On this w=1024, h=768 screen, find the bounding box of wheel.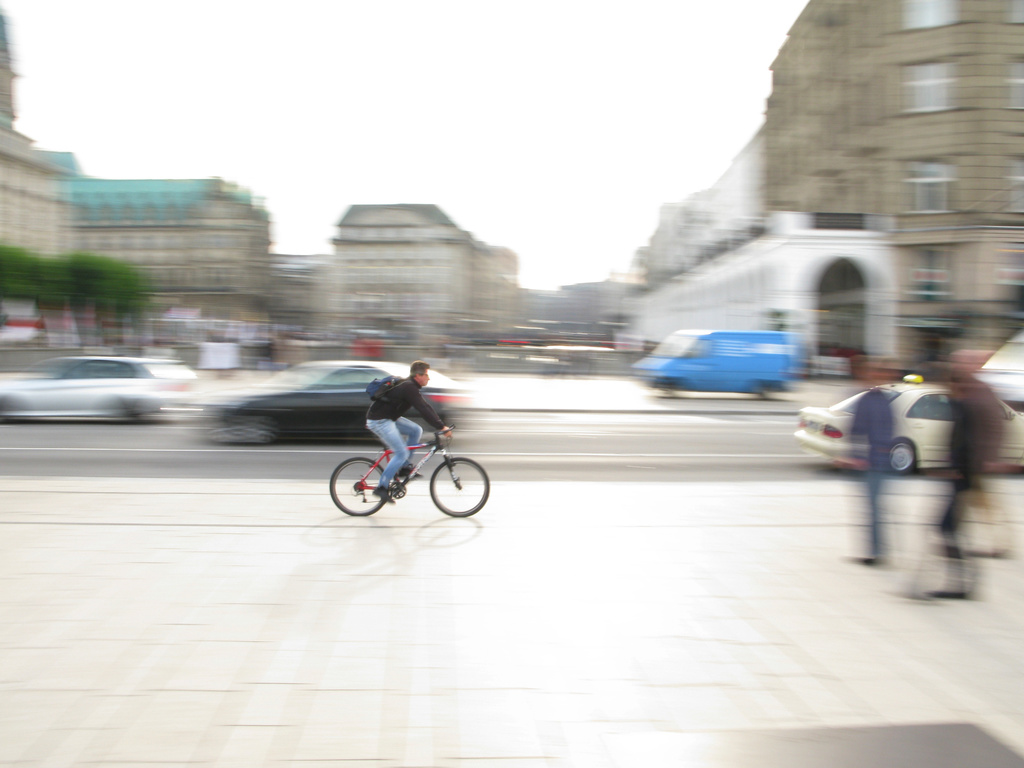
Bounding box: bbox=[330, 457, 383, 515].
